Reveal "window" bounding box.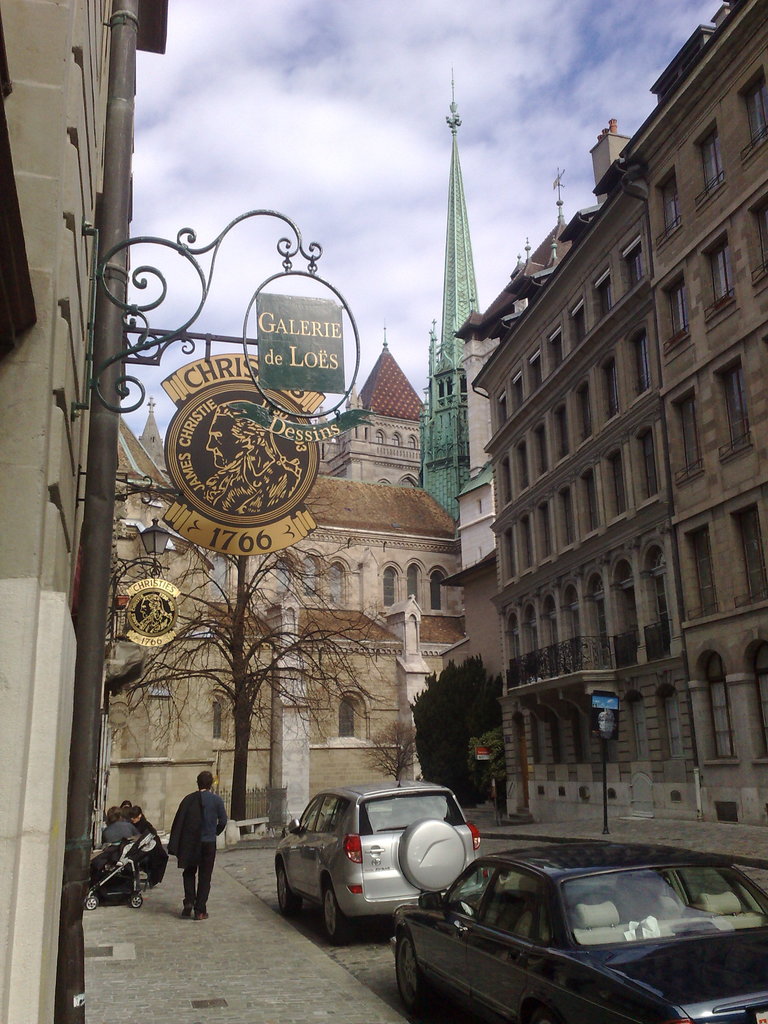
Revealed: BBox(518, 503, 542, 568).
